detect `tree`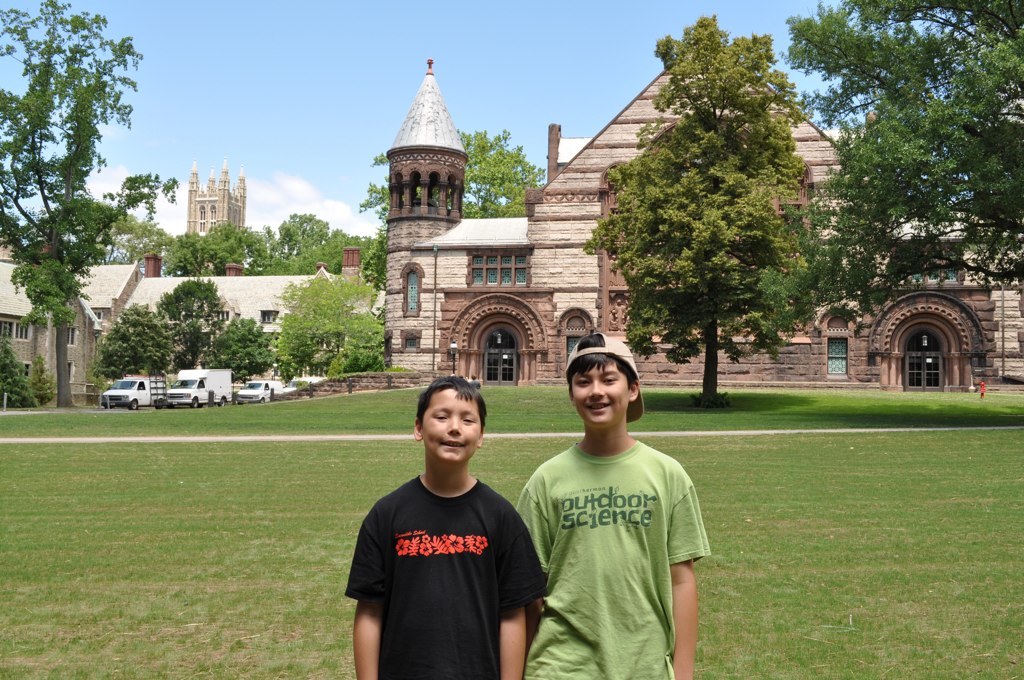
276, 276, 389, 384
